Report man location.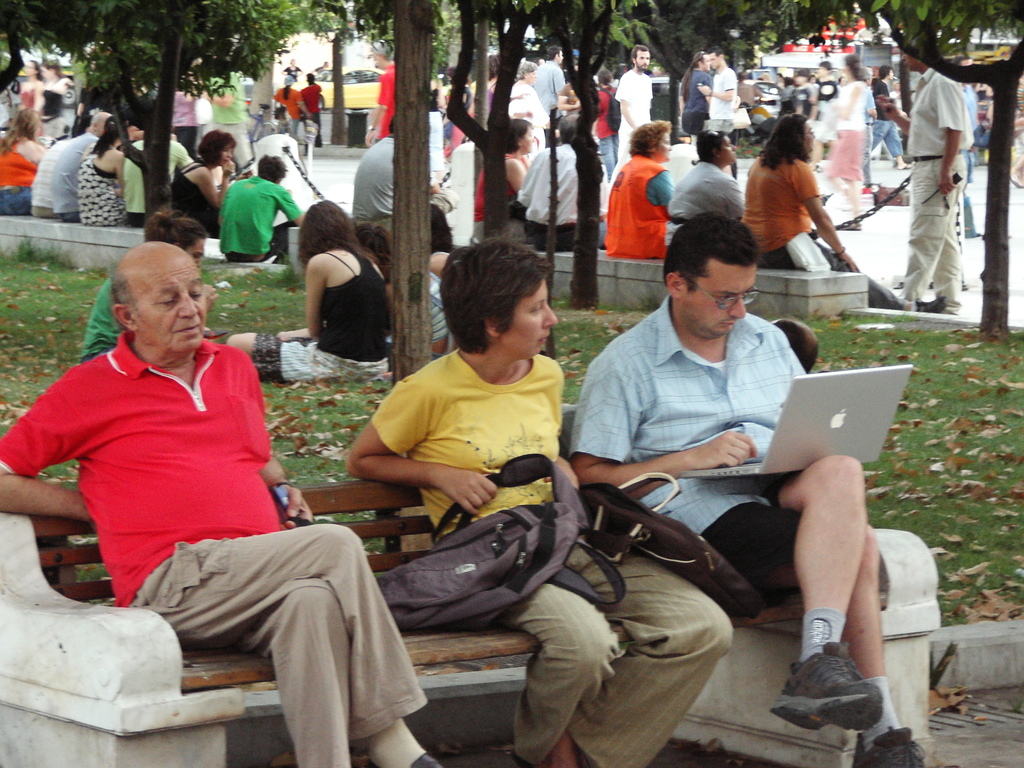
Report: select_region(538, 40, 572, 143).
